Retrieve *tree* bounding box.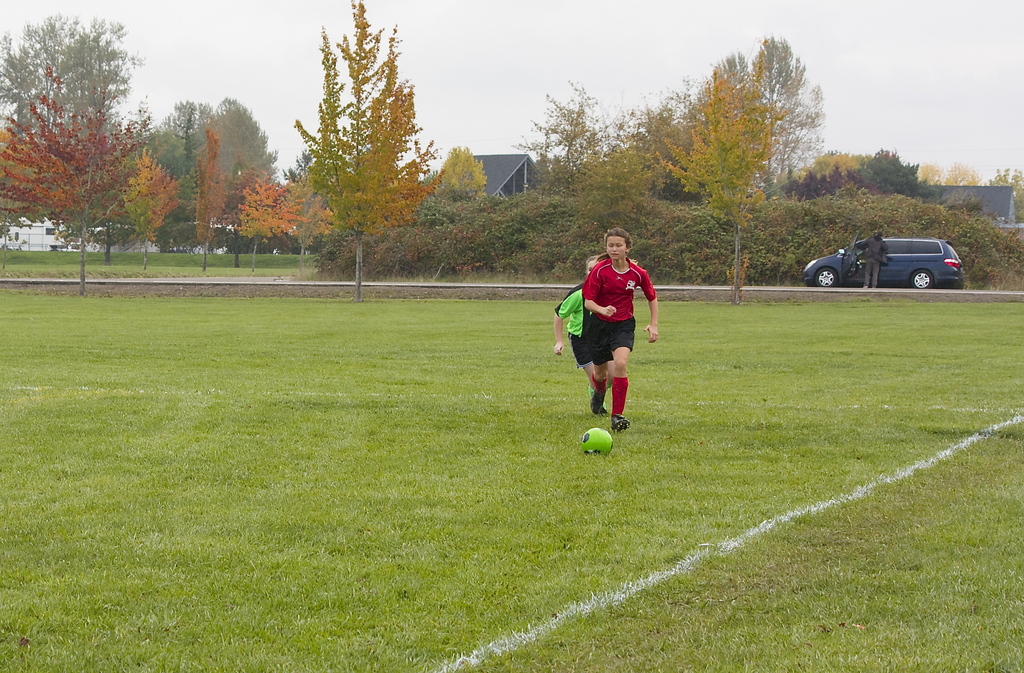
Bounding box: [x1=921, y1=159, x2=945, y2=185].
